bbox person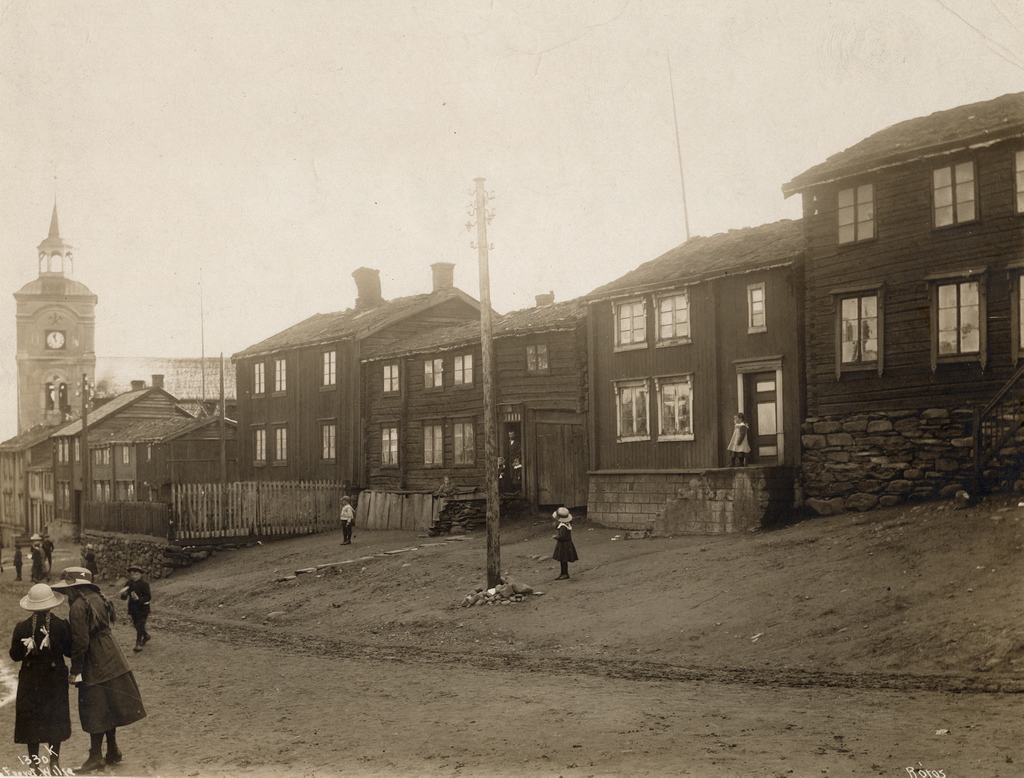
locate(338, 494, 353, 543)
